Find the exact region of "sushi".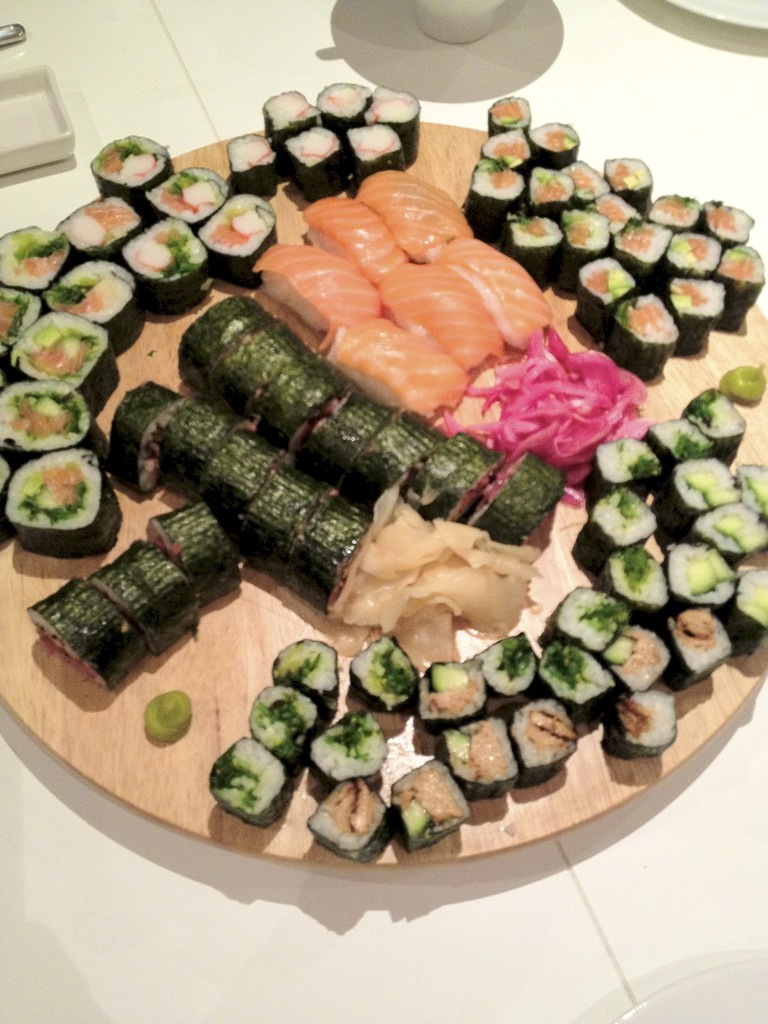
Exact region: crop(478, 627, 534, 704).
